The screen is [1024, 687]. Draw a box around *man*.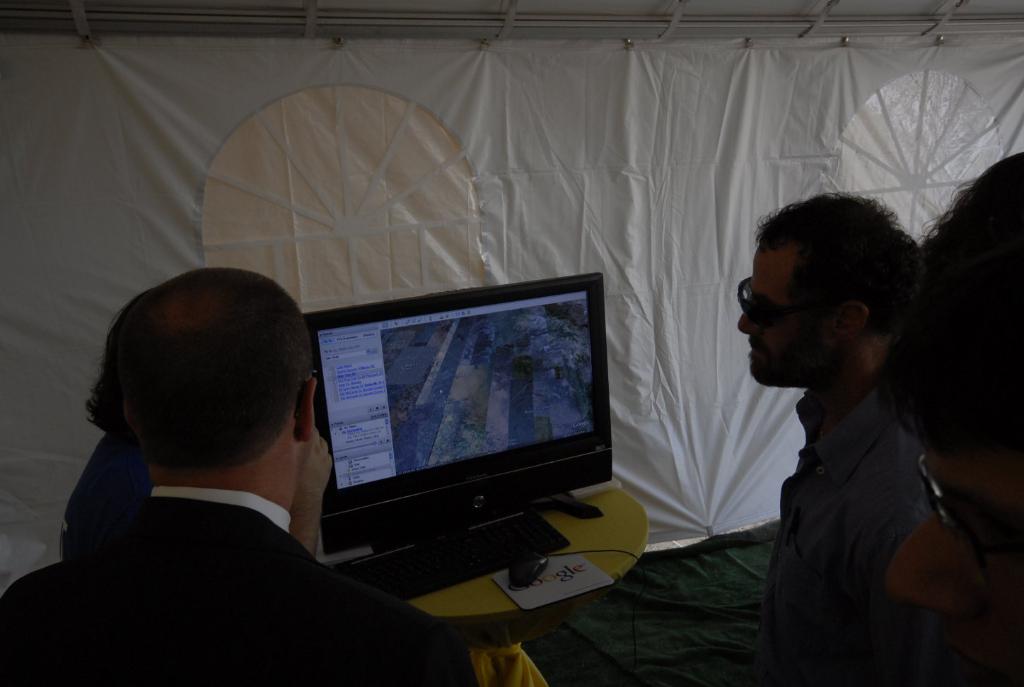
<bbox>21, 261, 424, 680</bbox>.
